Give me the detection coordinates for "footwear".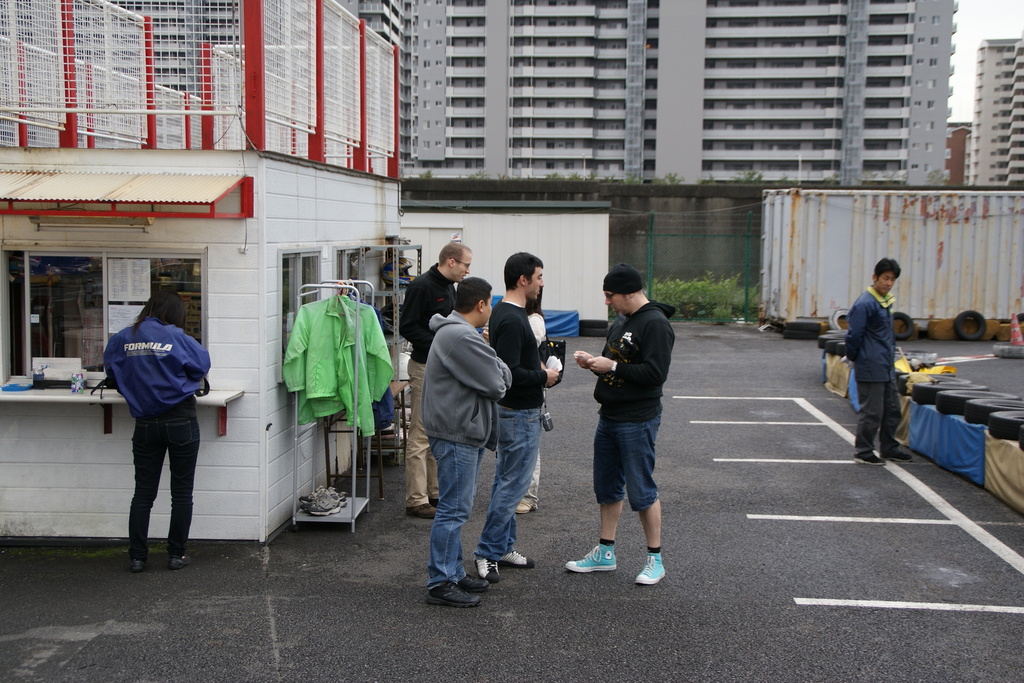
BBox(129, 557, 143, 571).
